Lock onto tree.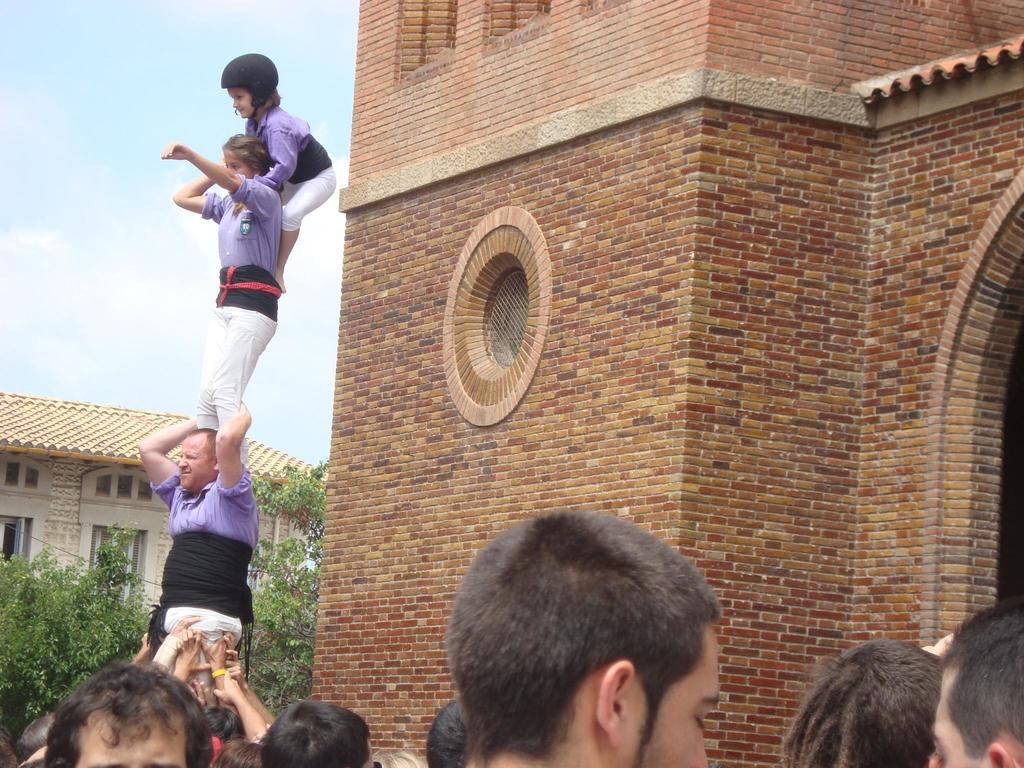
Locked: locate(245, 482, 327, 720).
